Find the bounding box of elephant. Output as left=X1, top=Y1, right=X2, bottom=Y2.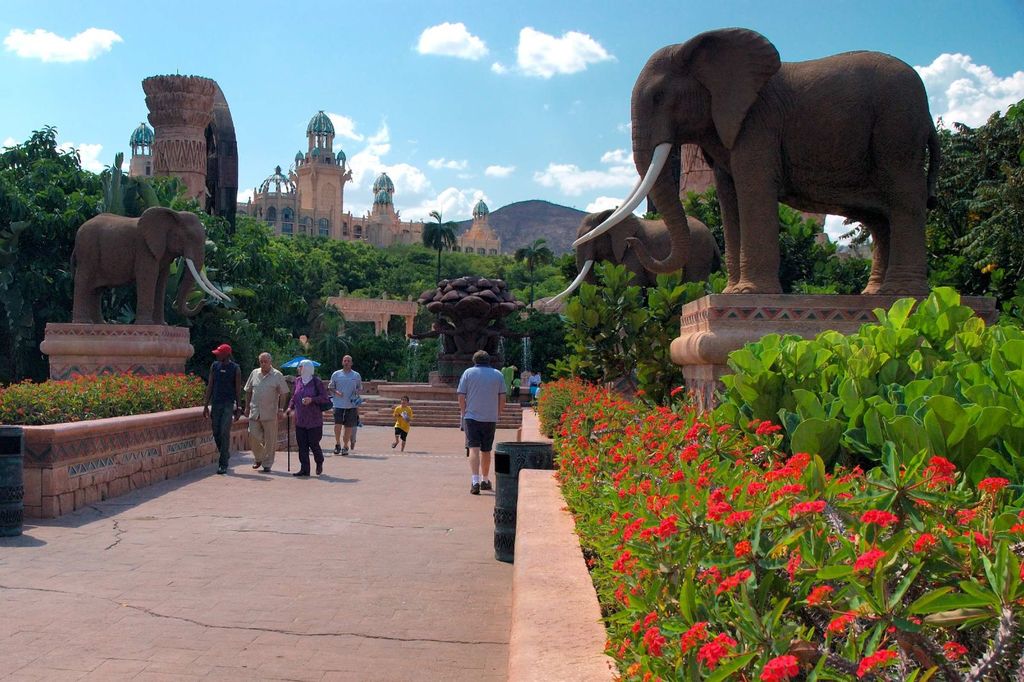
left=54, top=197, right=216, bottom=323.
